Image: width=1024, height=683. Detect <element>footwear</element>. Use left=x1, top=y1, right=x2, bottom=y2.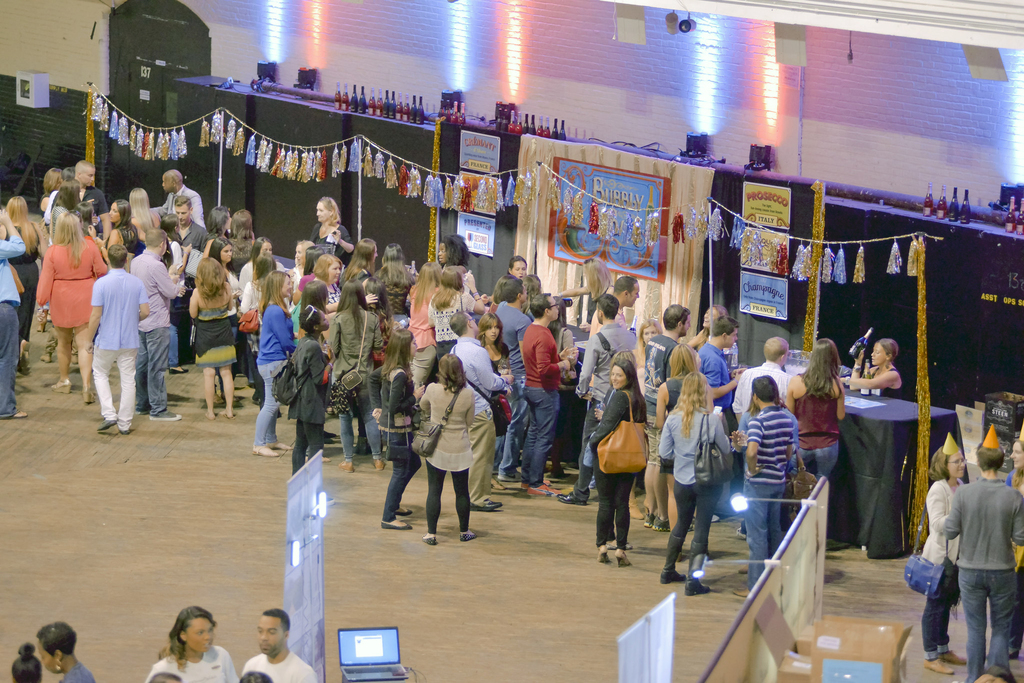
left=658, top=514, right=669, bottom=533.
